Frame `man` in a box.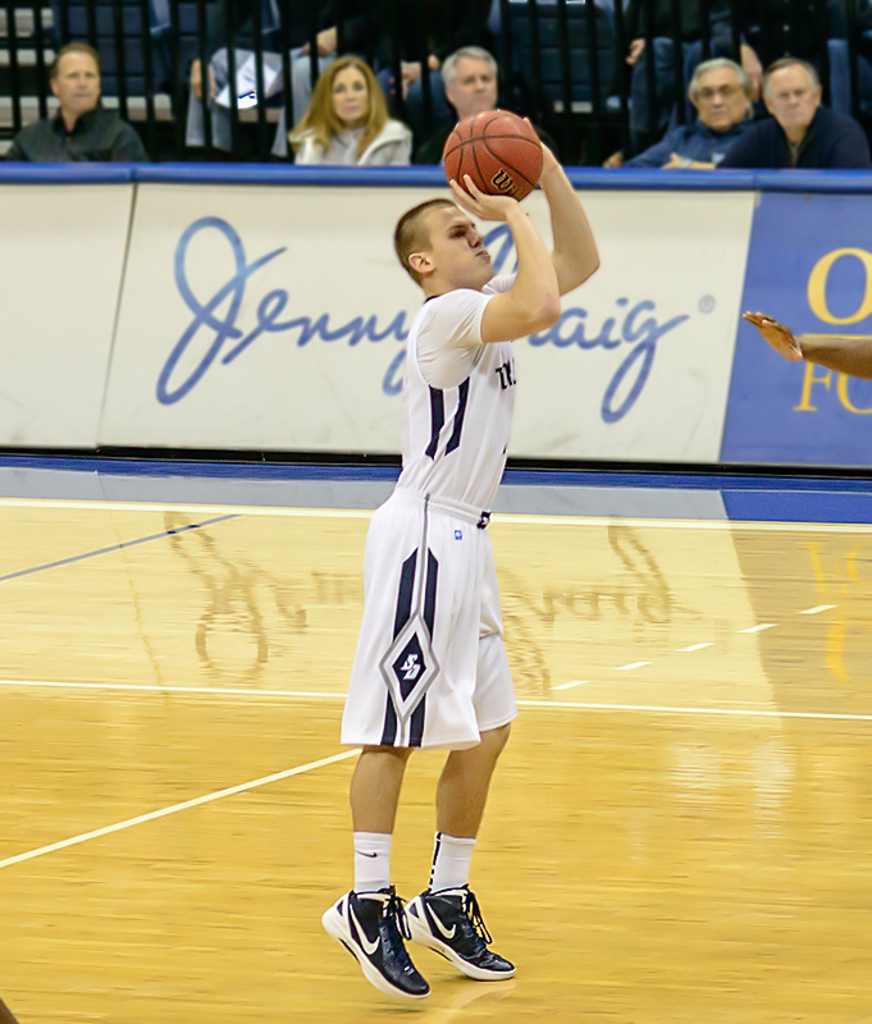
[715,52,871,168].
